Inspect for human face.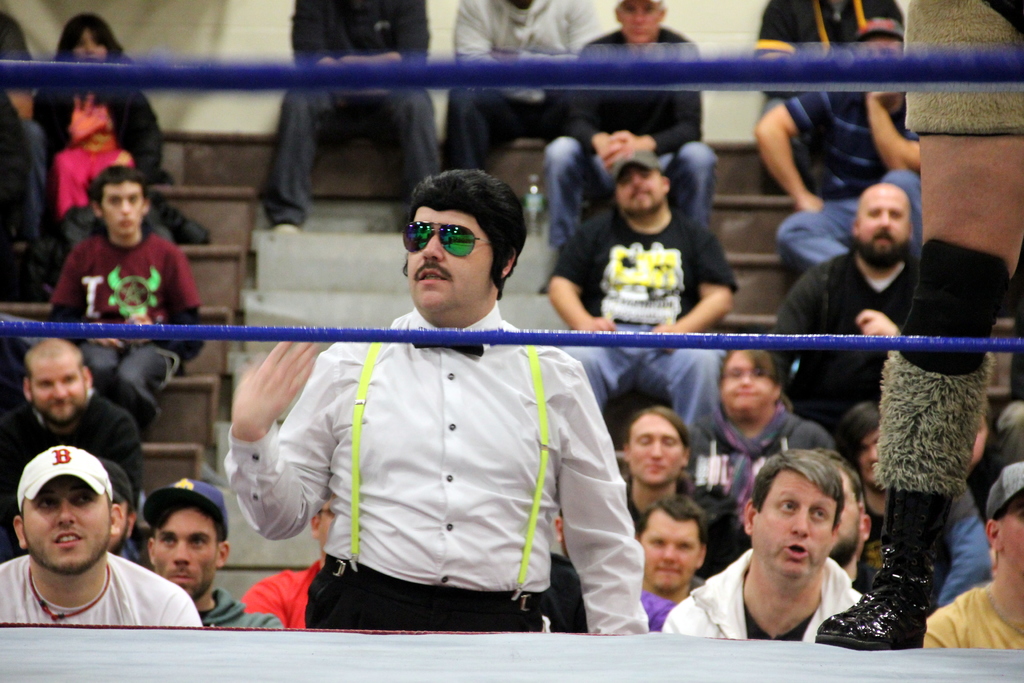
Inspection: [left=98, top=177, right=147, bottom=233].
